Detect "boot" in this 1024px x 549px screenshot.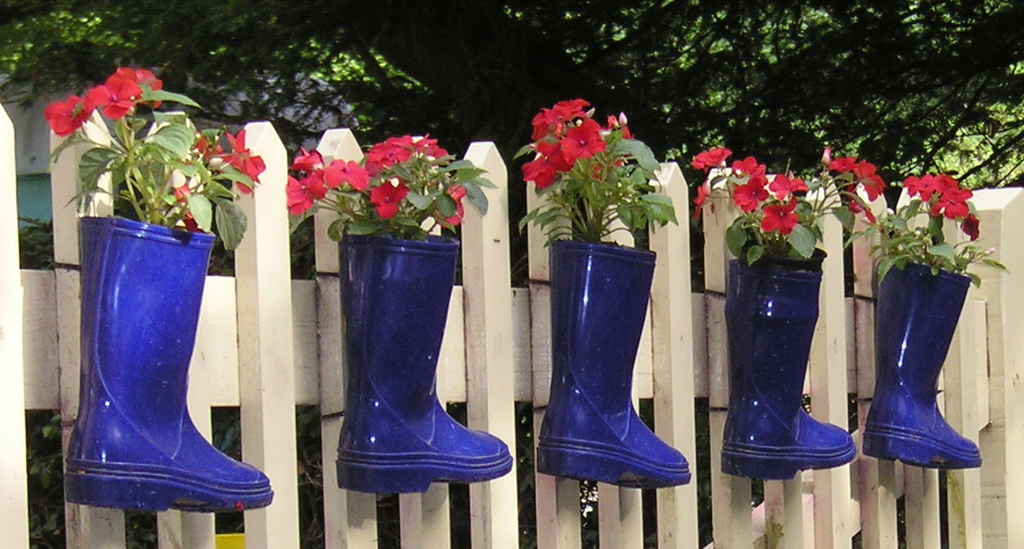
Detection: 528:241:692:489.
